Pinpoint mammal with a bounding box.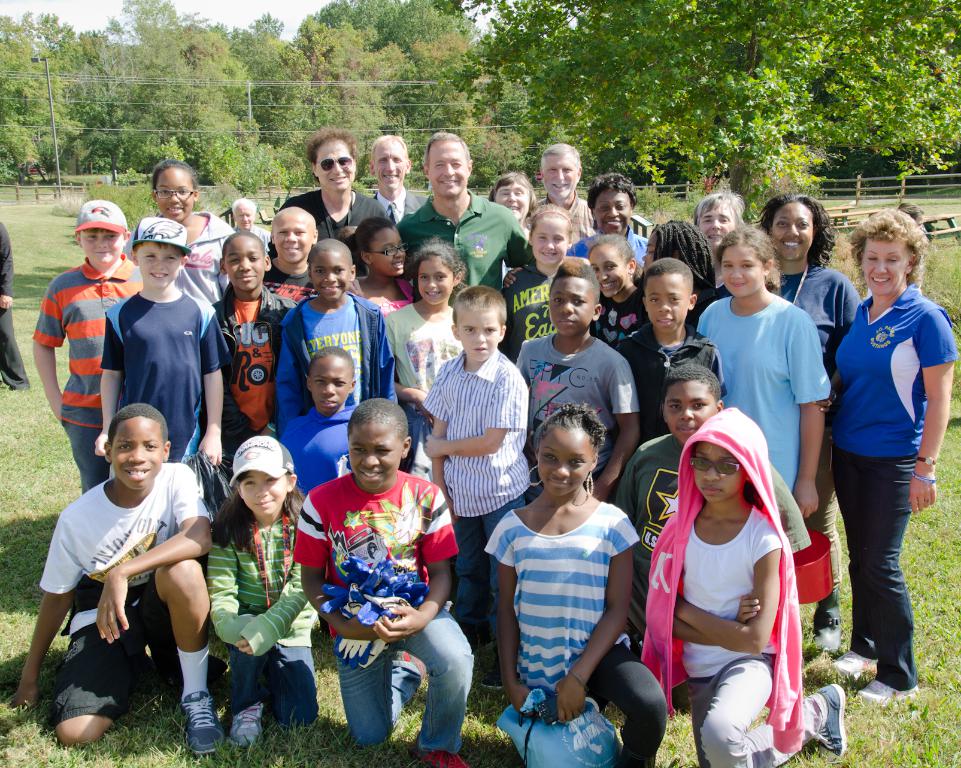
bbox(393, 132, 531, 289).
